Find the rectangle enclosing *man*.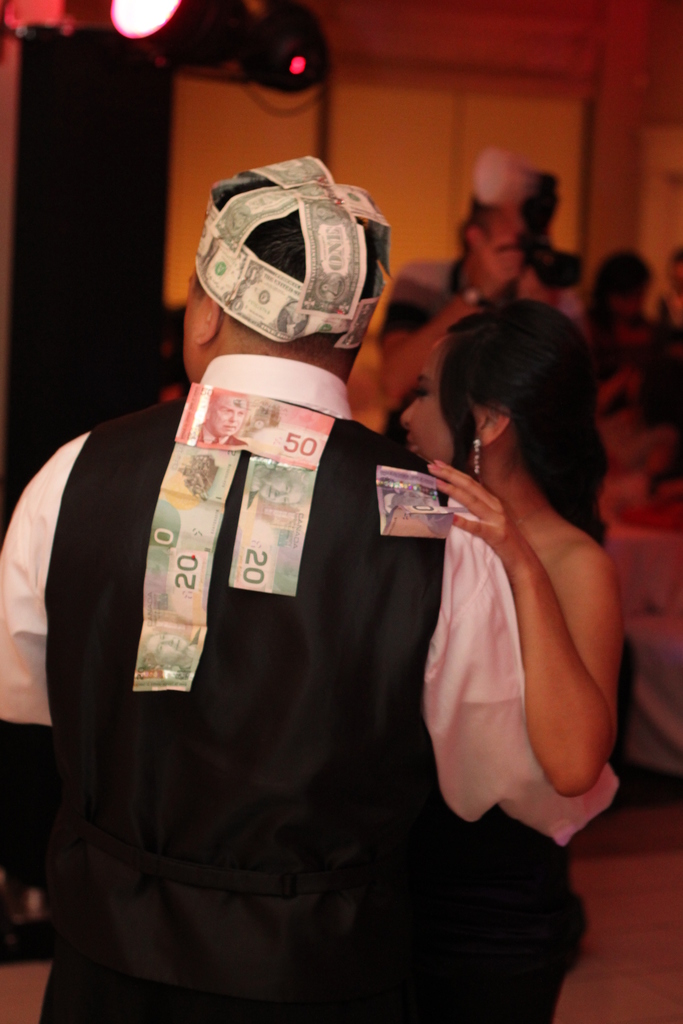
rect(46, 170, 550, 1019).
